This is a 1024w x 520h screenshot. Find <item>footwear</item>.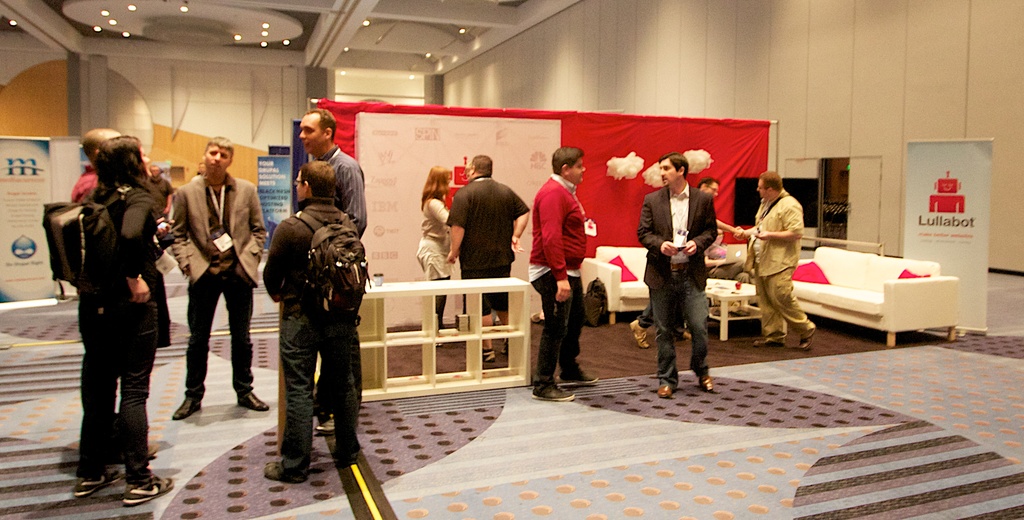
Bounding box: box(241, 387, 269, 410).
